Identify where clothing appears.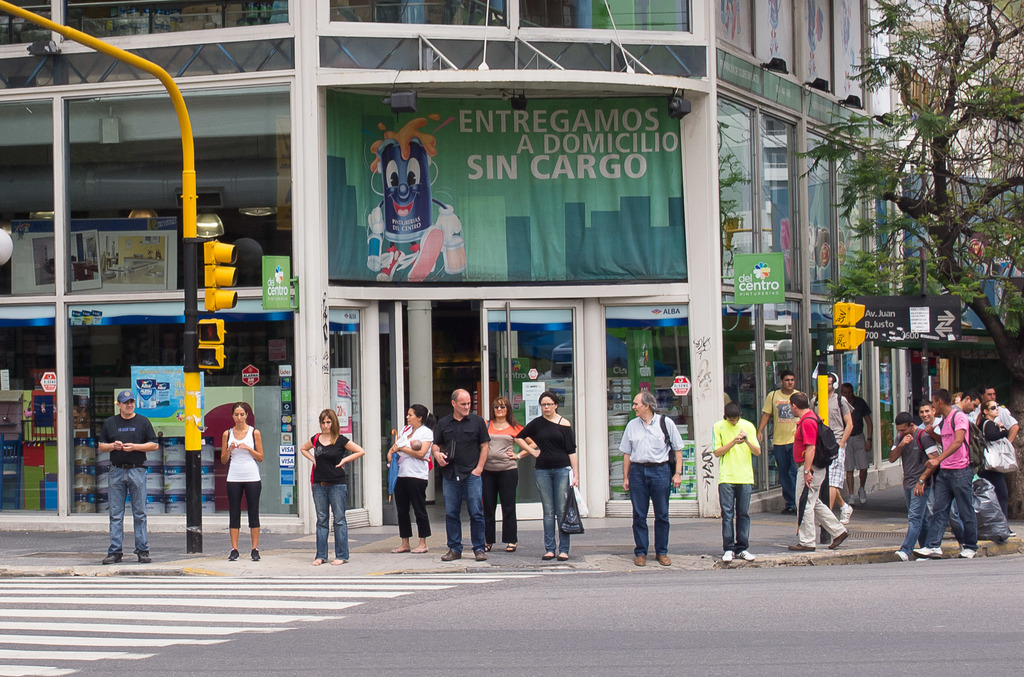
Appears at [left=977, top=417, right=1011, bottom=522].
